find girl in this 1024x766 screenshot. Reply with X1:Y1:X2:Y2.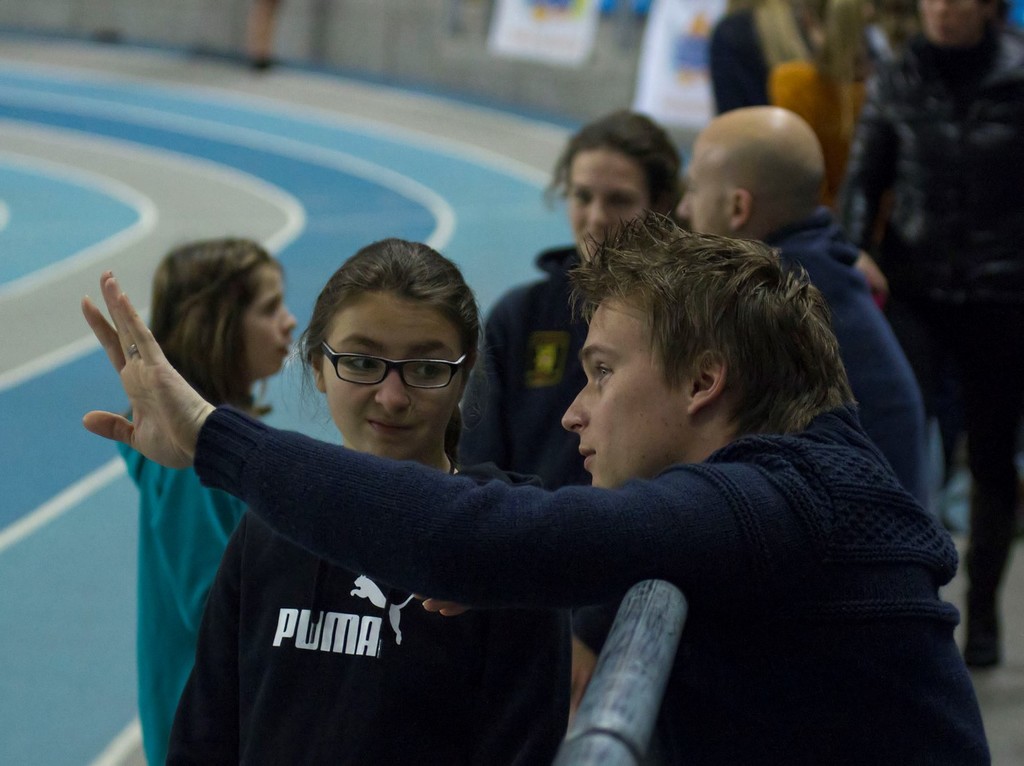
456:106:683:704.
